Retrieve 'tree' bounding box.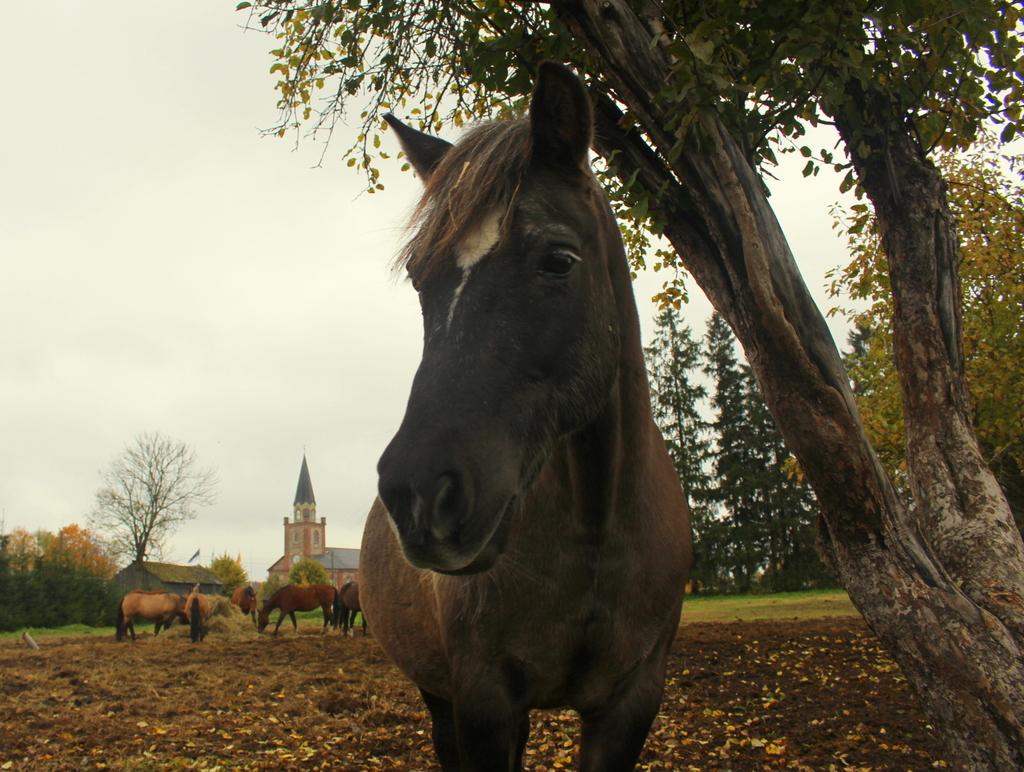
Bounding box: <bbox>227, 0, 1023, 771</bbox>.
